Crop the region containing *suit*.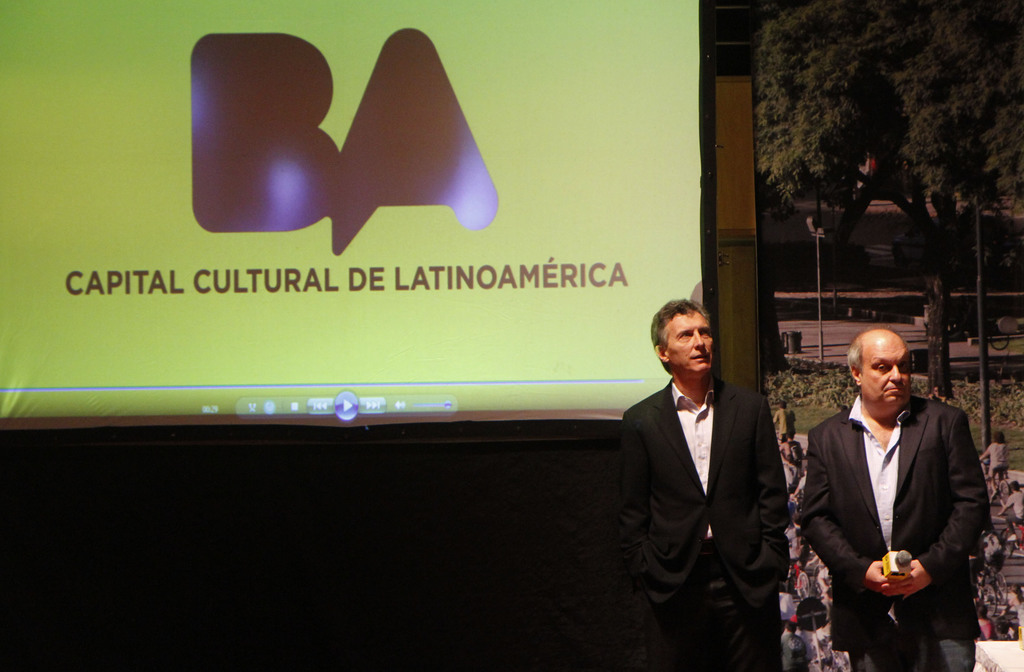
Crop region: (x1=801, y1=390, x2=990, y2=671).
